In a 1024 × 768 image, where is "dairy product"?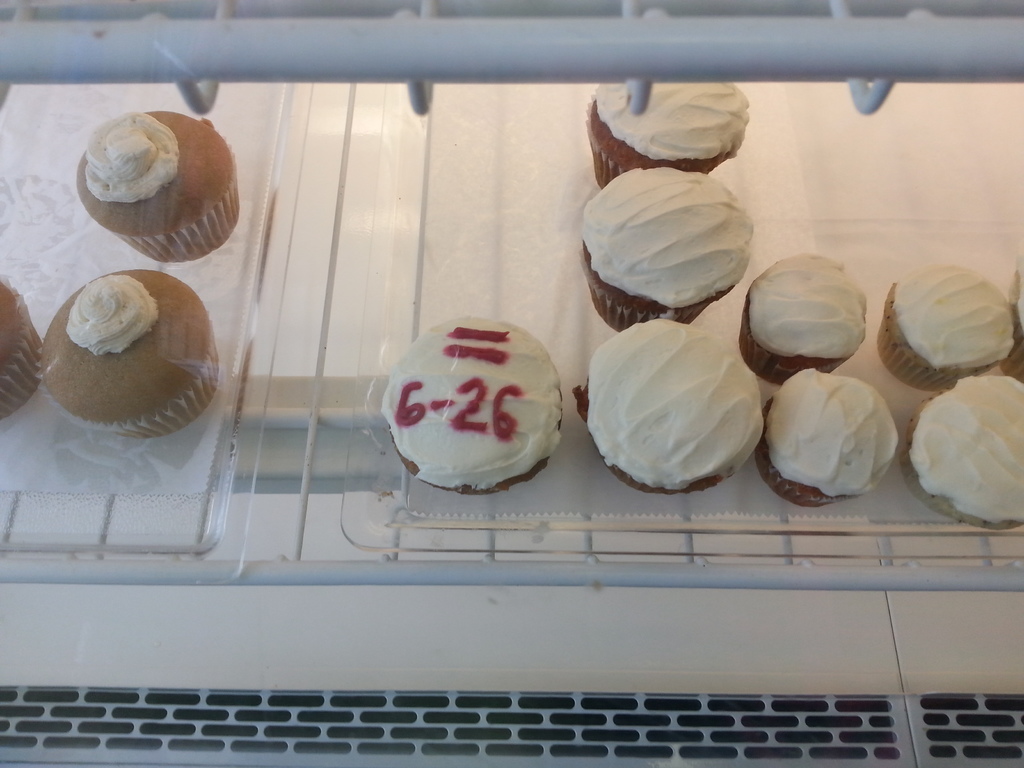
(x1=764, y1=364, x2=891, y2=508).
